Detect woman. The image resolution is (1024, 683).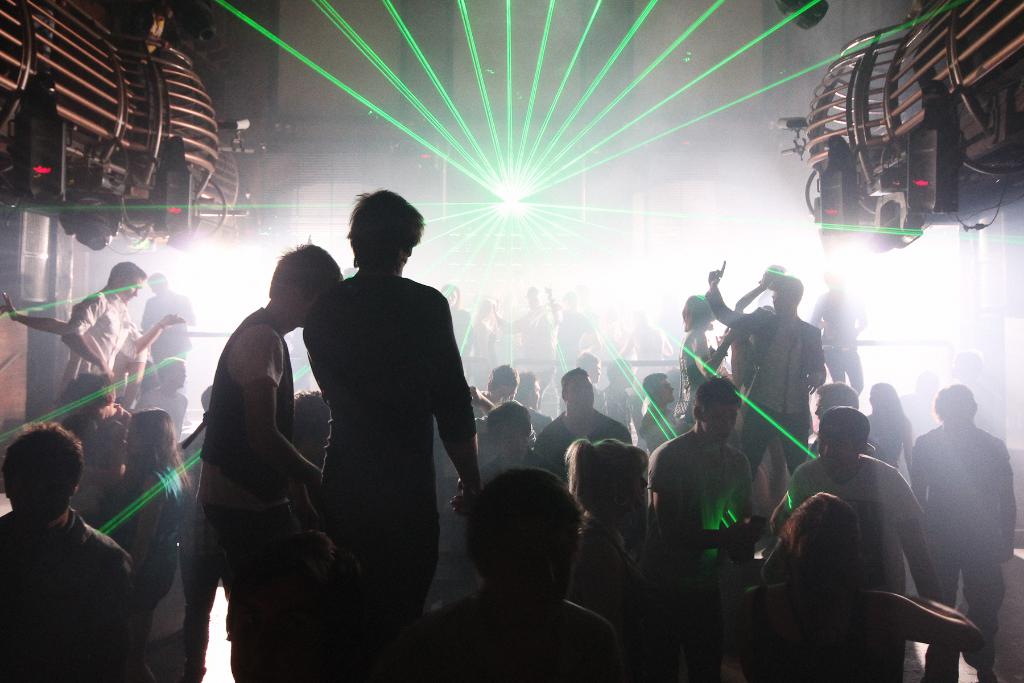
bbox(860, 383, 915, 487).
